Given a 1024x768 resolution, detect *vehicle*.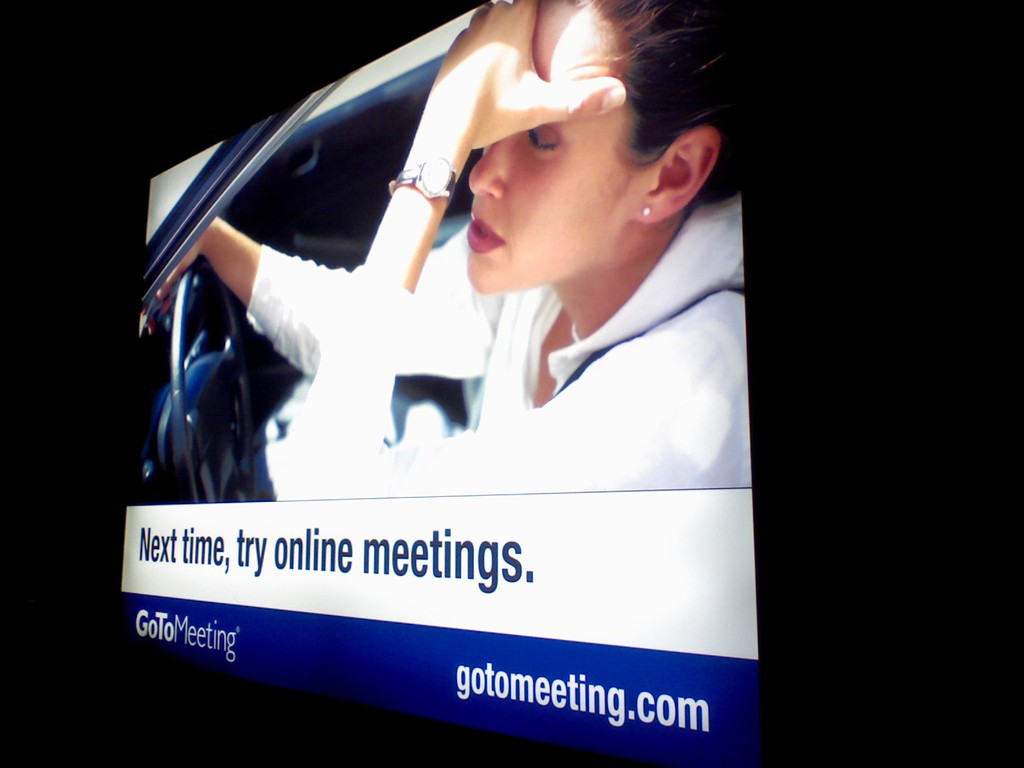
rect(131, 0, 507, 503).
